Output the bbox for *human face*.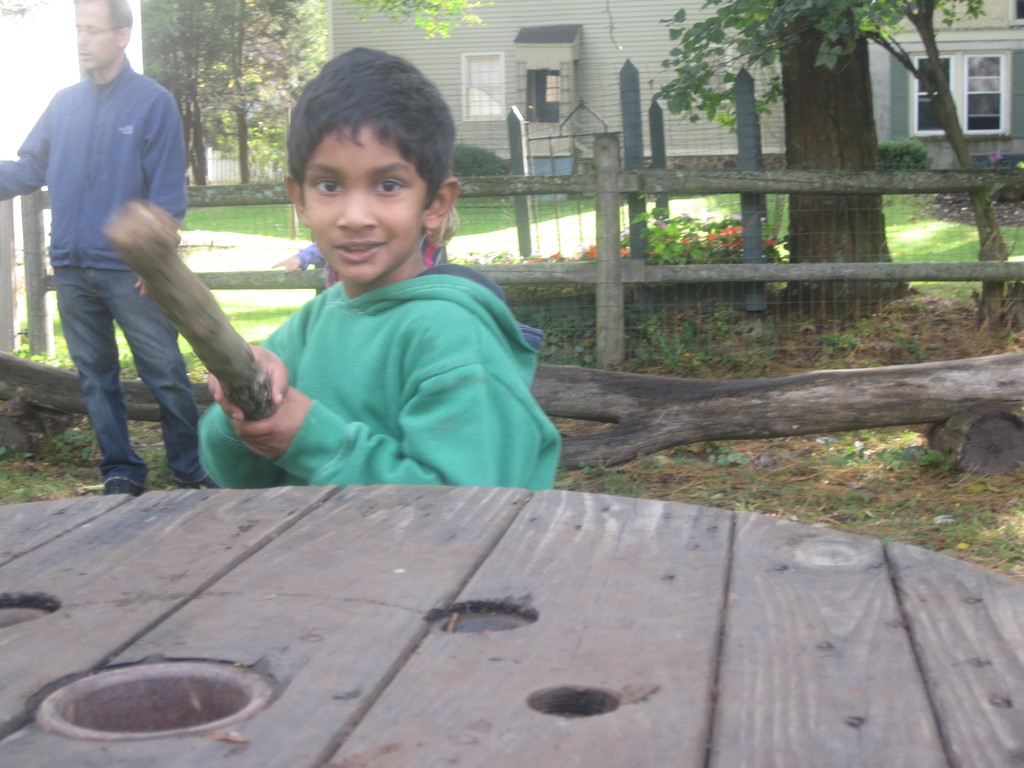
box(70, 0, 115, 67).
